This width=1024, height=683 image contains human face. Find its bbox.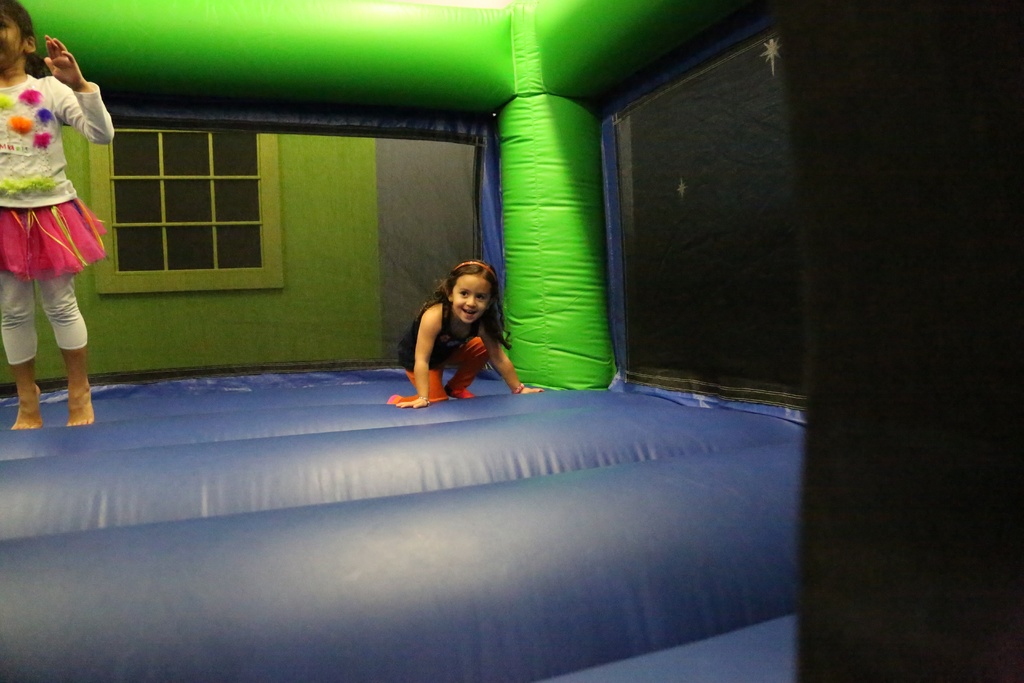
region(455, 274, 490, 320).
